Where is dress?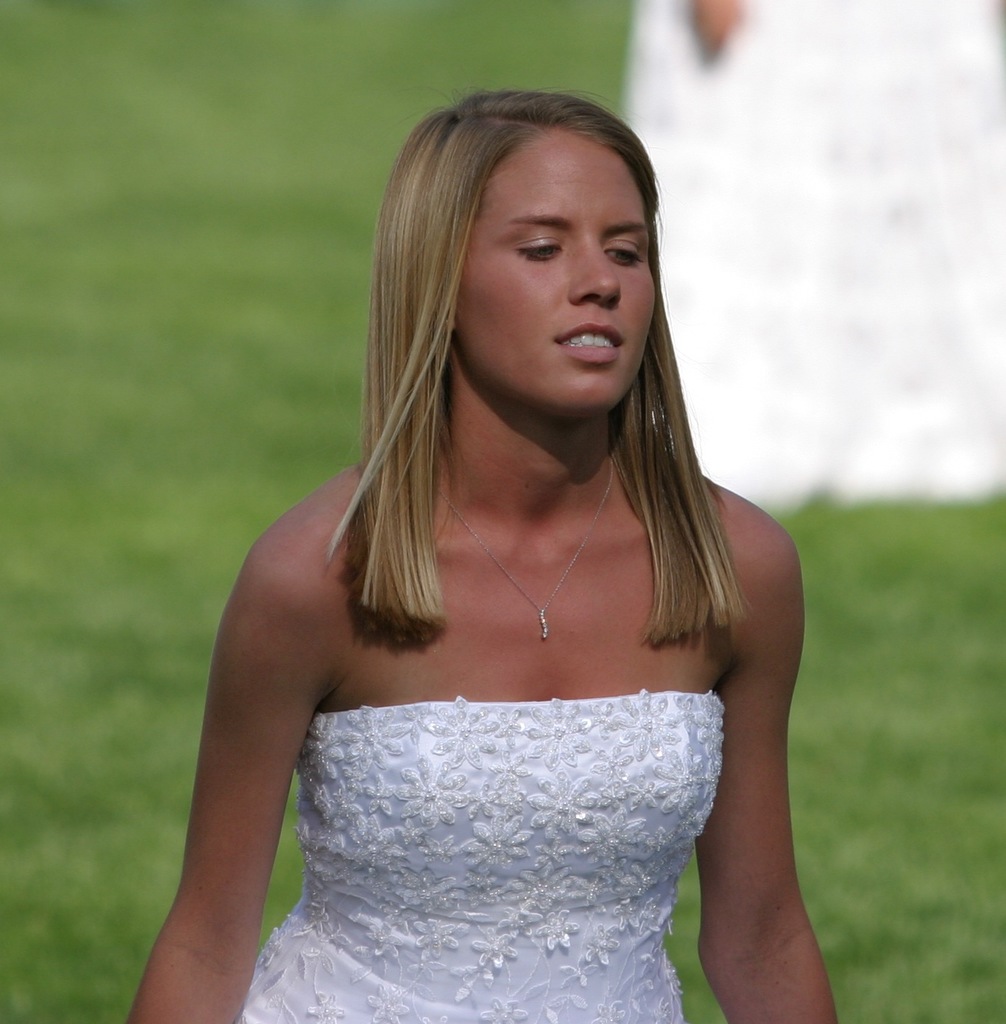
(219,627,779,961).
